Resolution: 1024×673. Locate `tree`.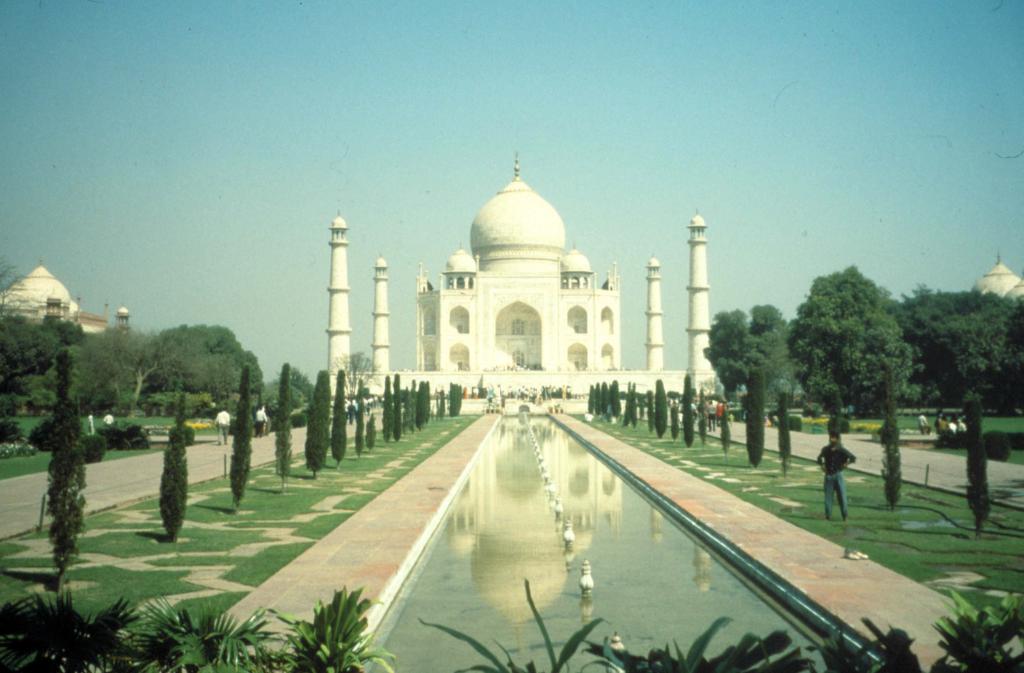
select_region(877, 365, 899, 505).
